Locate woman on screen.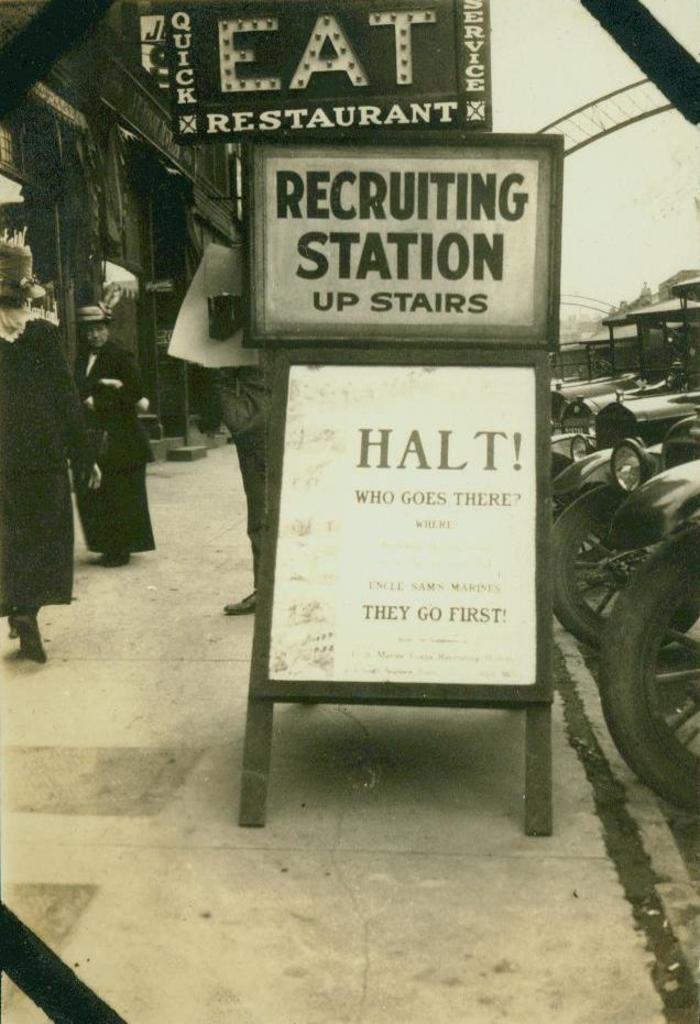
On screen at <box>72,317,155,566</box>.
